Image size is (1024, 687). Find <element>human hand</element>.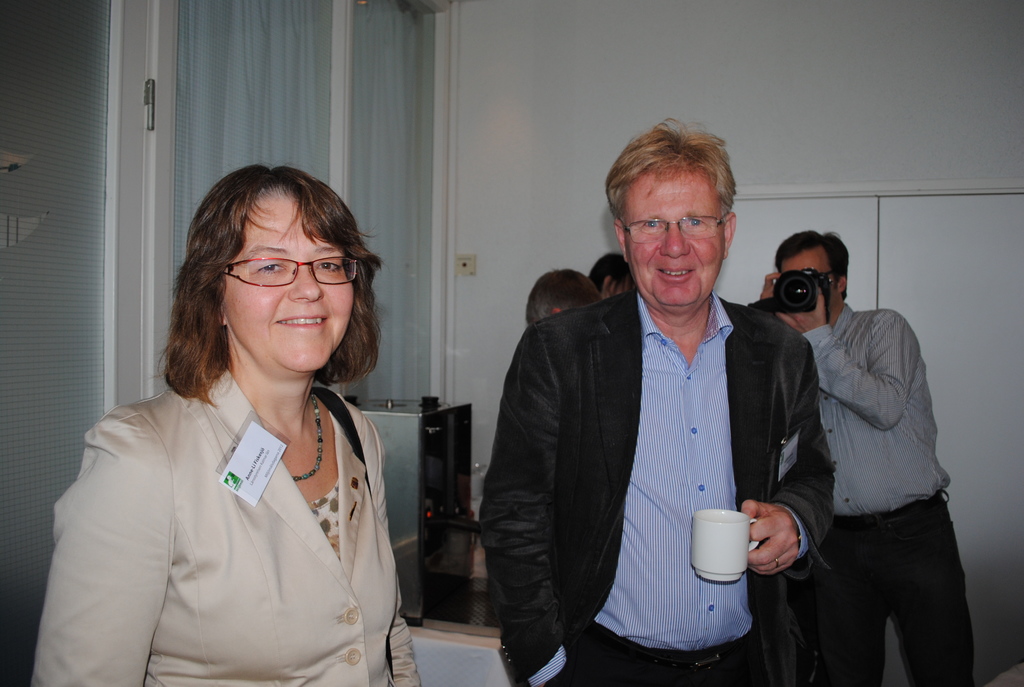
bbox(774, 287, 830, 338).
